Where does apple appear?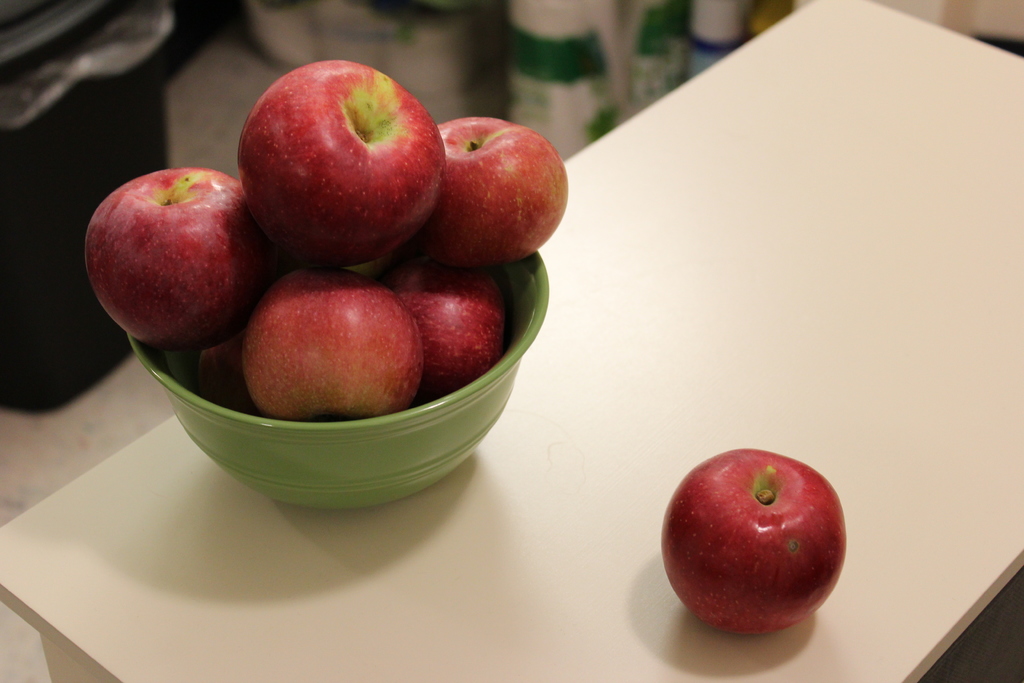
Appears at (left=416, top=111, right=564, bottom=268).
